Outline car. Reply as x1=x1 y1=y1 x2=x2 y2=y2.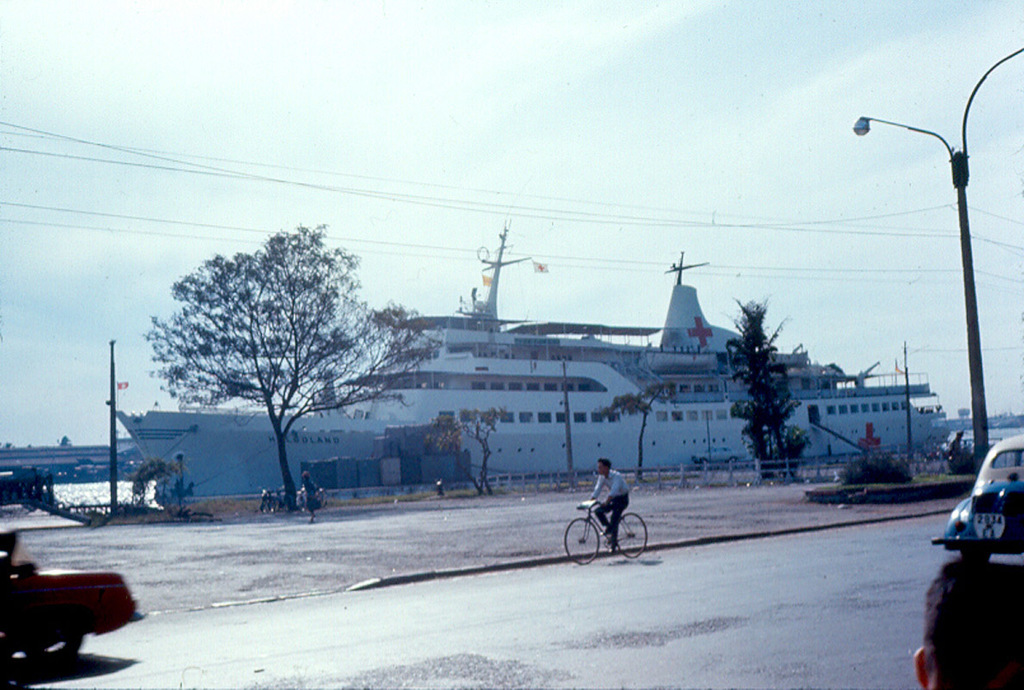
x1=931 y1=430 x2=978 y2=471.
